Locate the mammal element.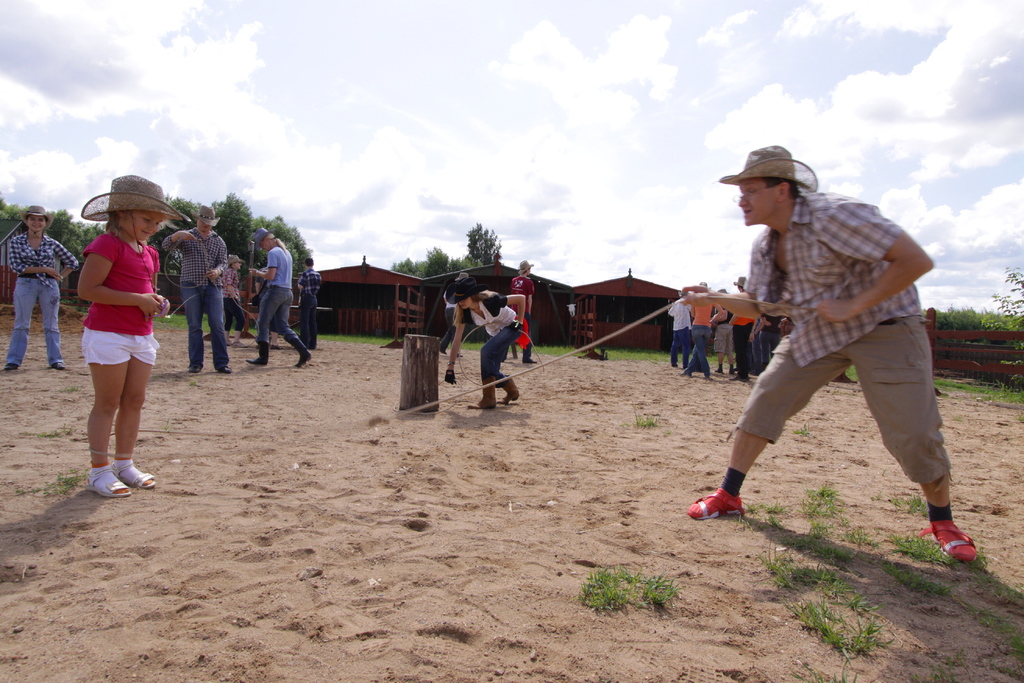
Element bbox: 298/258/318/345.
